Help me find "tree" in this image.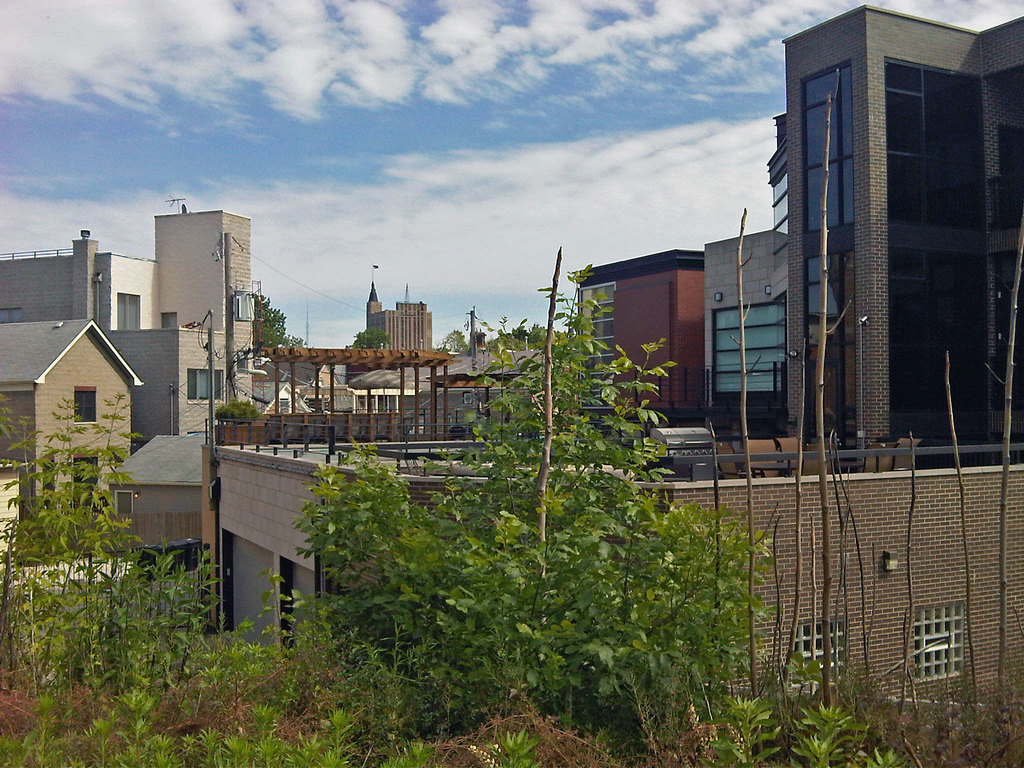
Found it: (257, 289, 305, 346).
